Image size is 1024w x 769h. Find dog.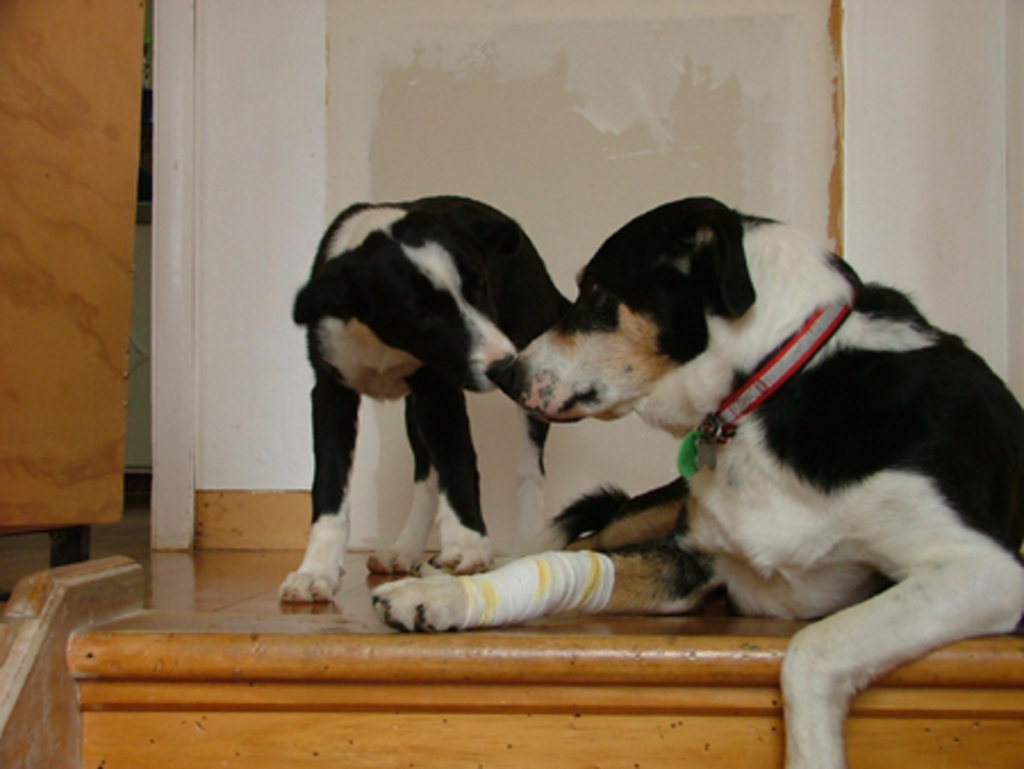
(x1=375, y1=184, x2=1022, y2=767).
